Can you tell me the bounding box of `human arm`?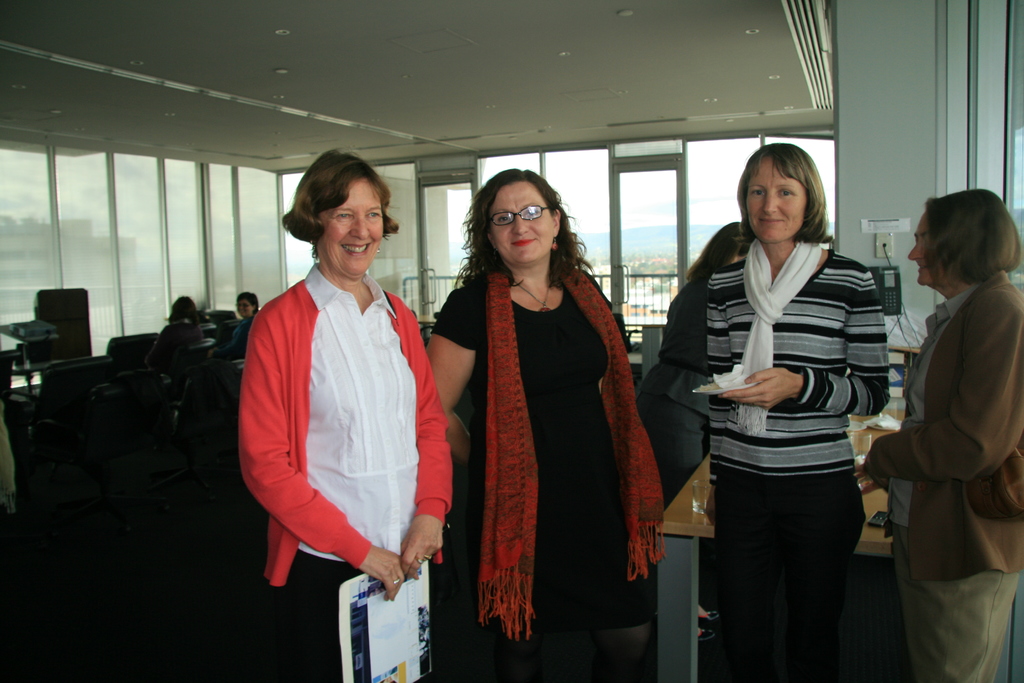
{"x1": 720, "y1": 265, "x2": 892, "y2": 420}.
